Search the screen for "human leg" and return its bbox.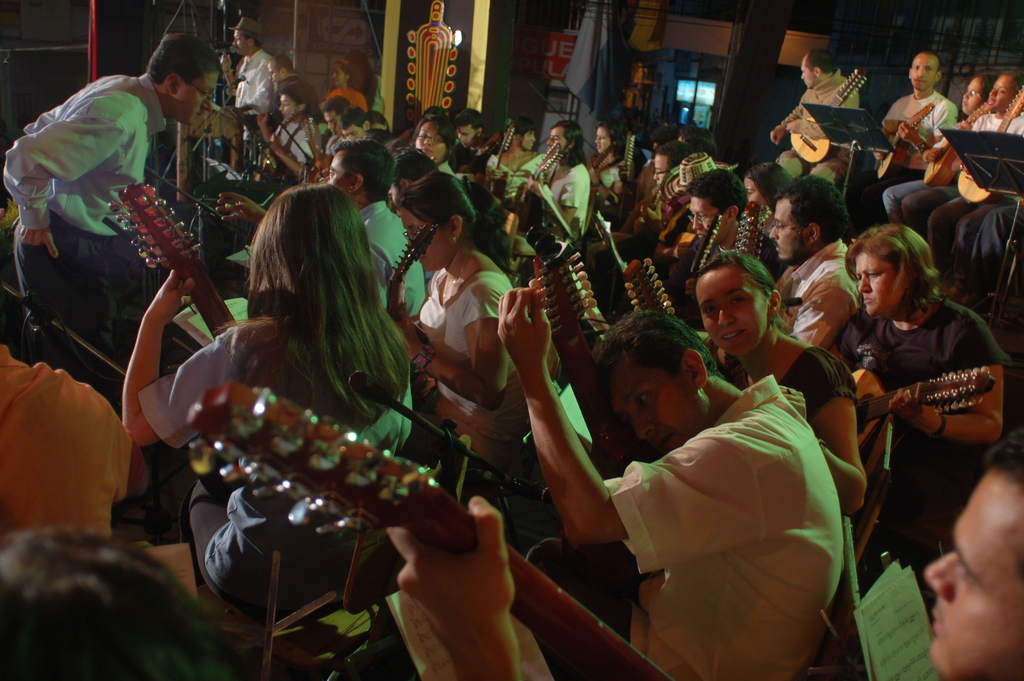
Found: [left=995, top=261, right=1023, bottom=318].
